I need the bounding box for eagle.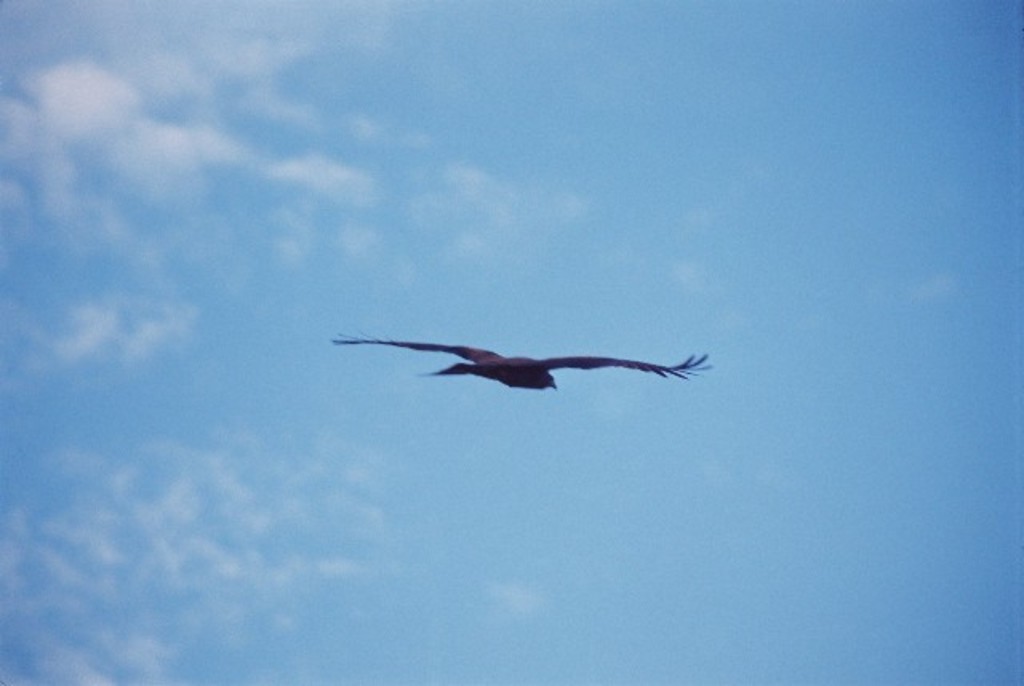
Here it is: box(339, 333, 722, 401).
